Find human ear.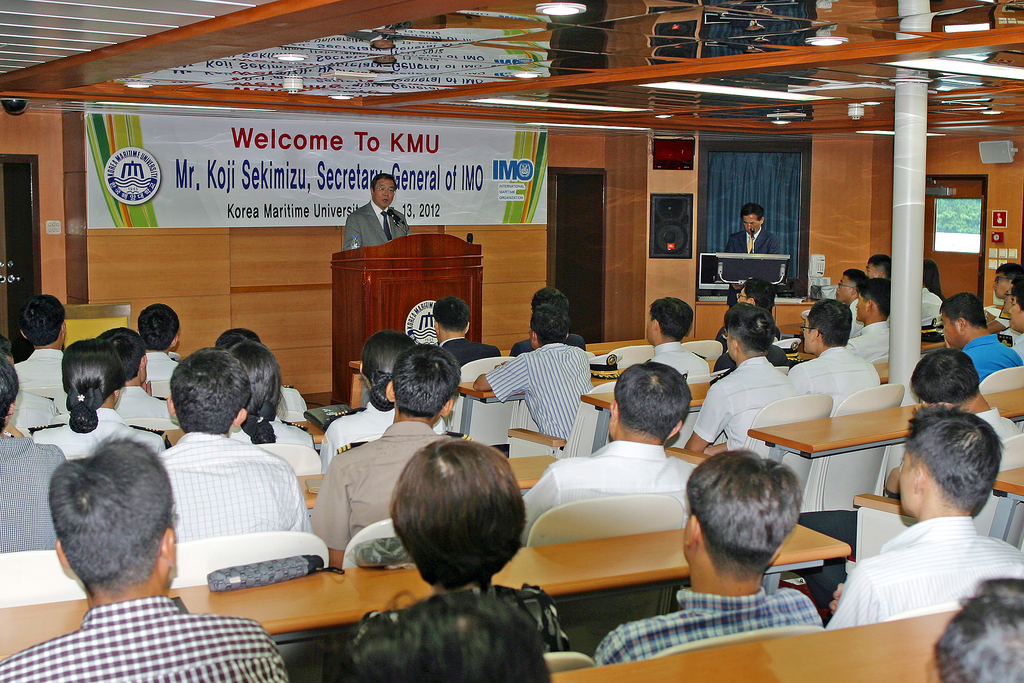
bbox=(230, 410, 247, 428).
